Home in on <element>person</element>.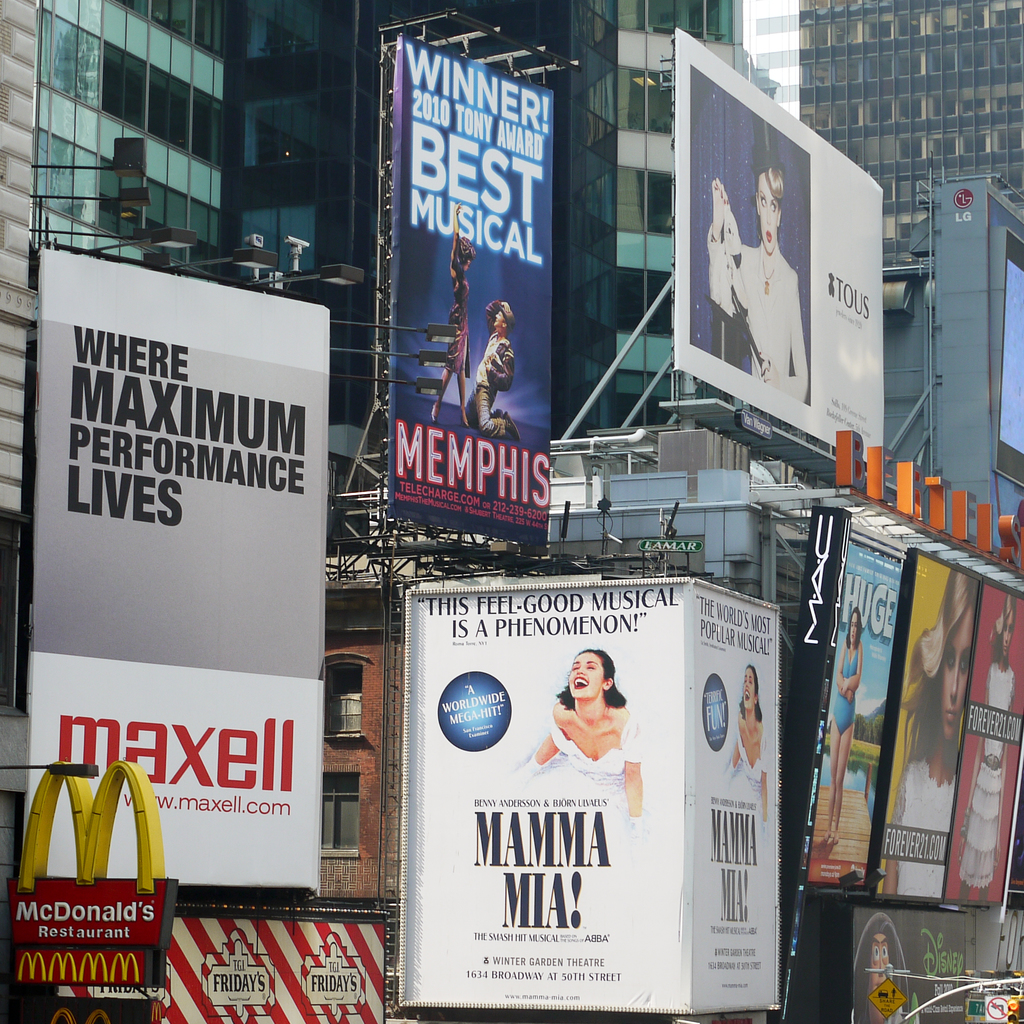
Homed in at {"x1": 728, "y1": 666, "x2": 770, "y2": 820}.
